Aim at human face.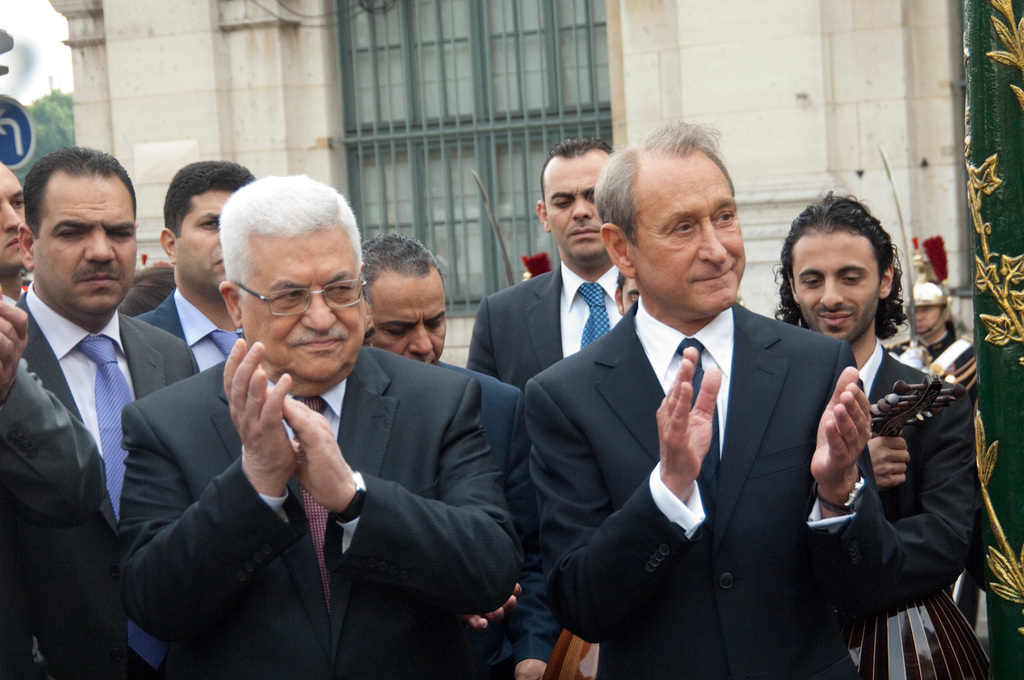
Aimed at region(0, 164, 21, 272).
